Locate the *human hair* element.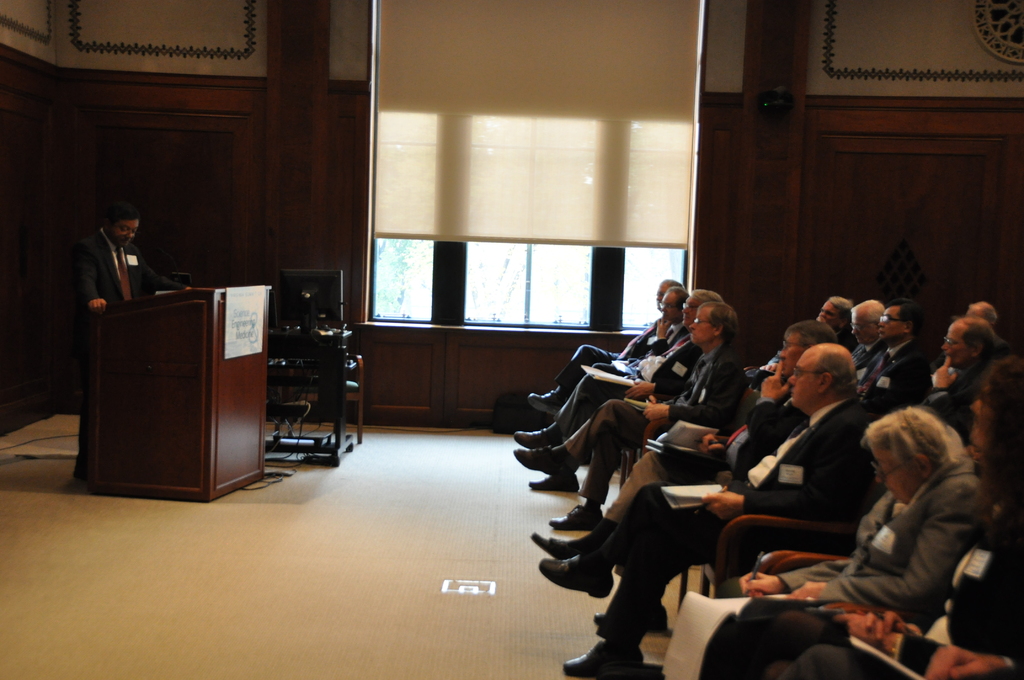
Element bbox: Rect(698, 302, 735, 353).
